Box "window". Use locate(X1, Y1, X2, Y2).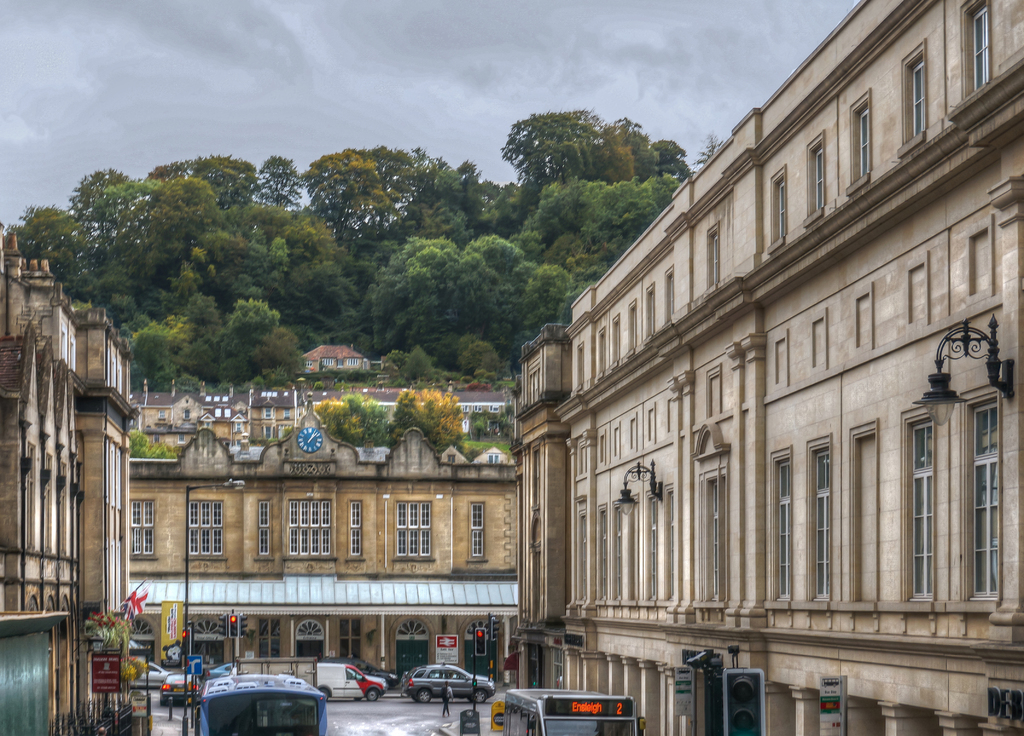
locate(390, 499, 429, 557).
